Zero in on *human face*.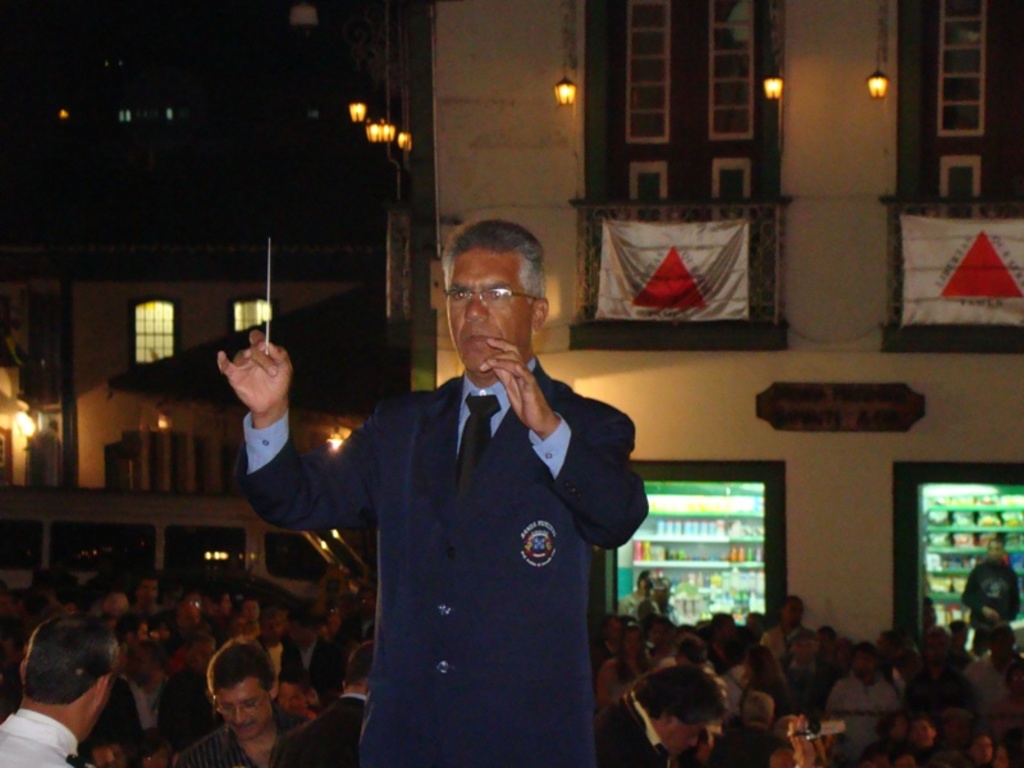
Zeroed in: pyautogui.locateOnScreen(219, 685, 274, 739).
